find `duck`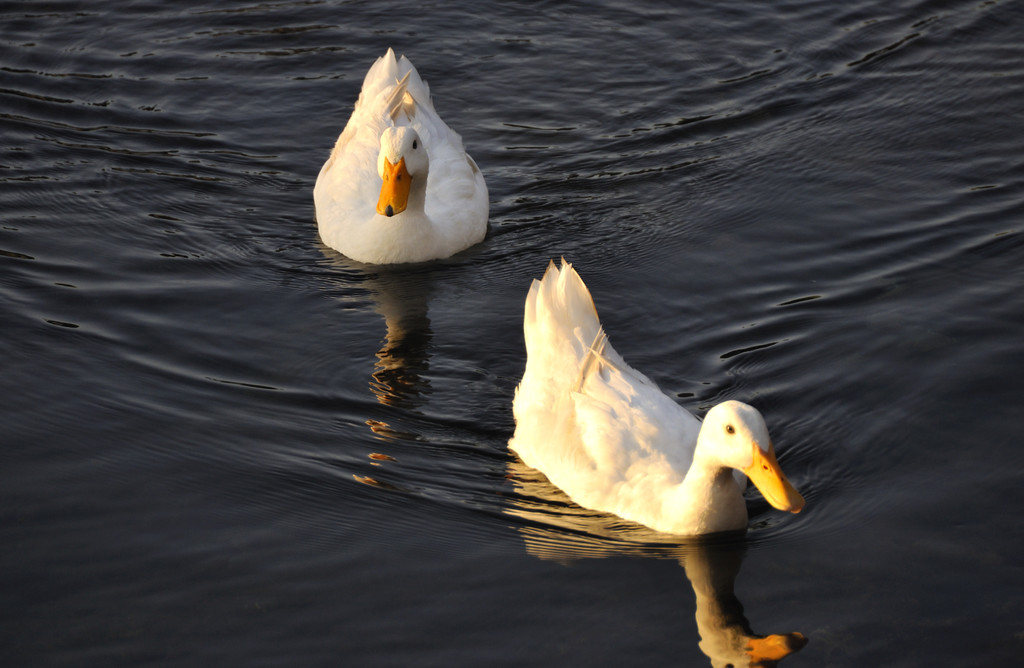
l=307, t=42, r=499, b=268
